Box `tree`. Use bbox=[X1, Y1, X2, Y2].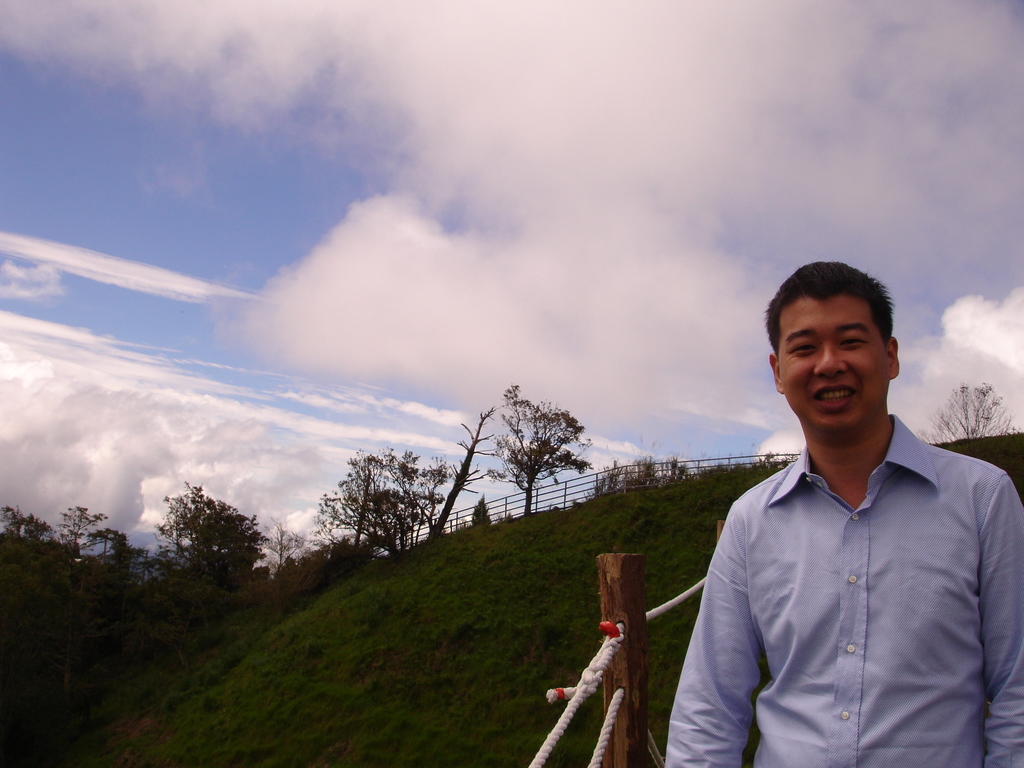
bbox=[6, 505, 49, 558].
